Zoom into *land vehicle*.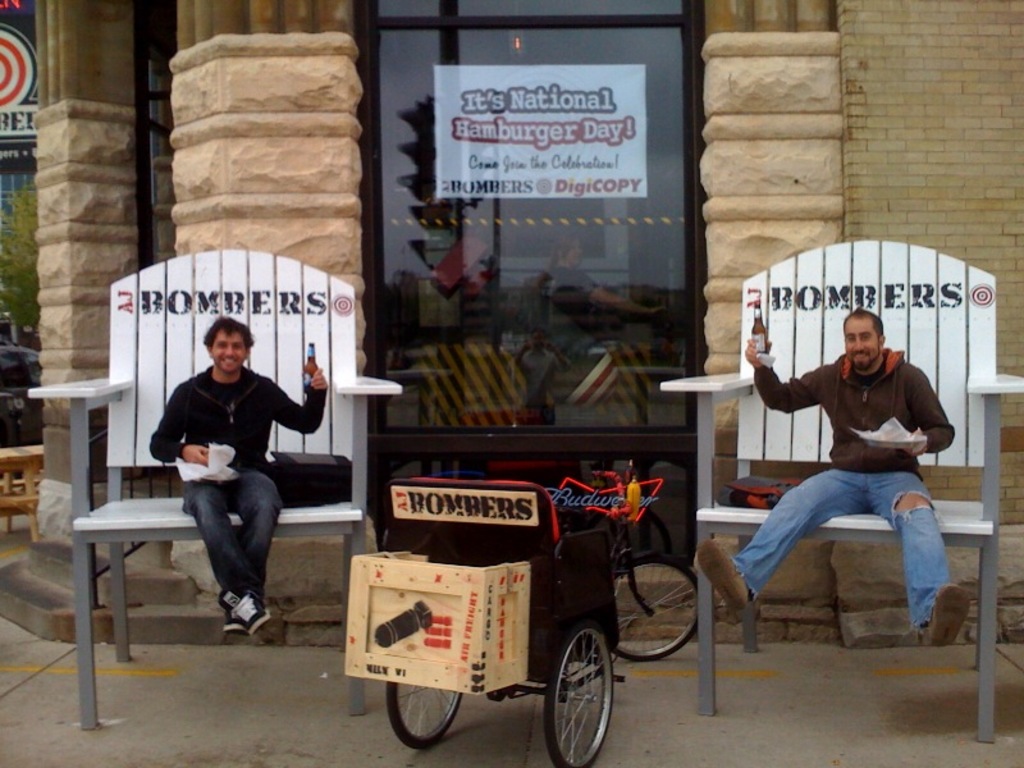
Zoom target: 332, 485, 682, 767.
